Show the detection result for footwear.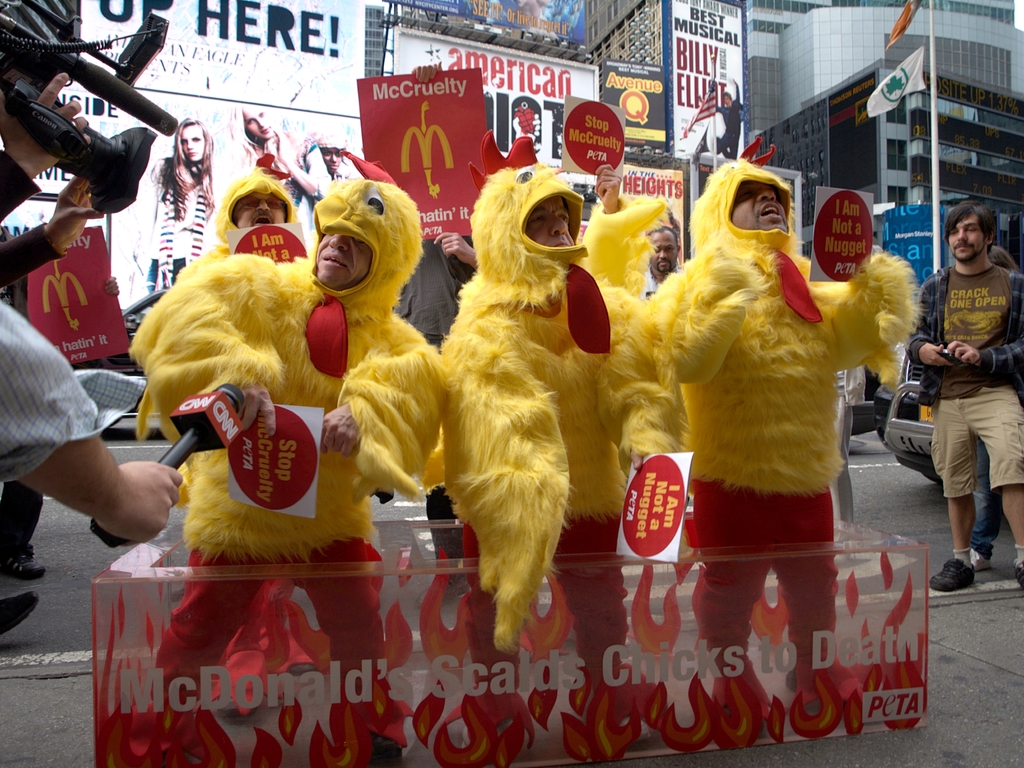
BBox(0, 592, 38, 642).
